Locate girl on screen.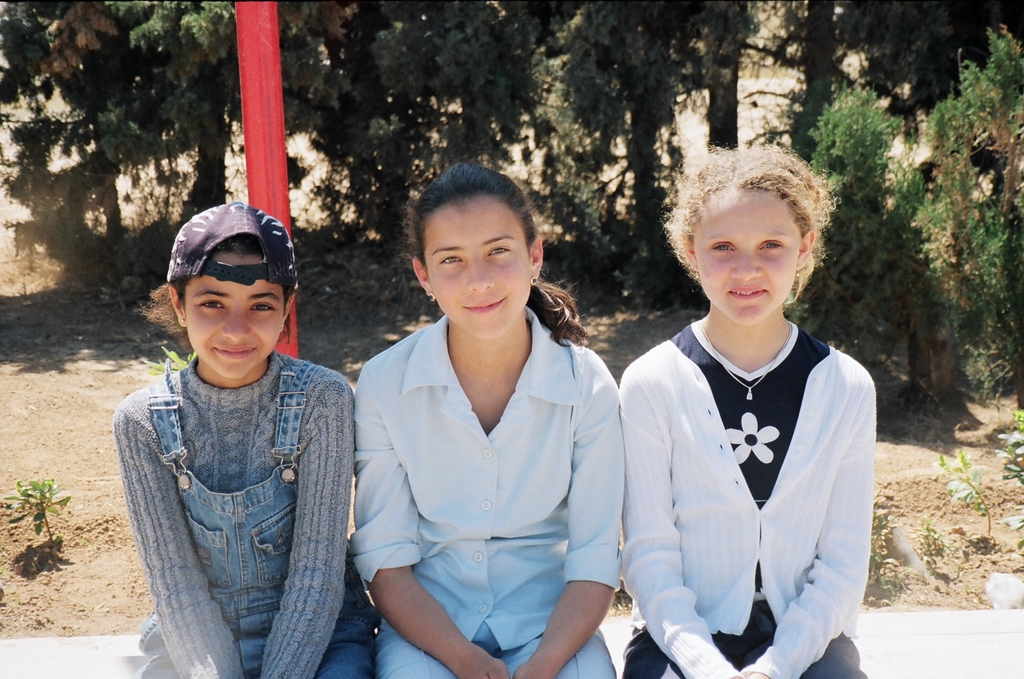
On screen at x1=113 y1=202 x2=353 y2=678.
